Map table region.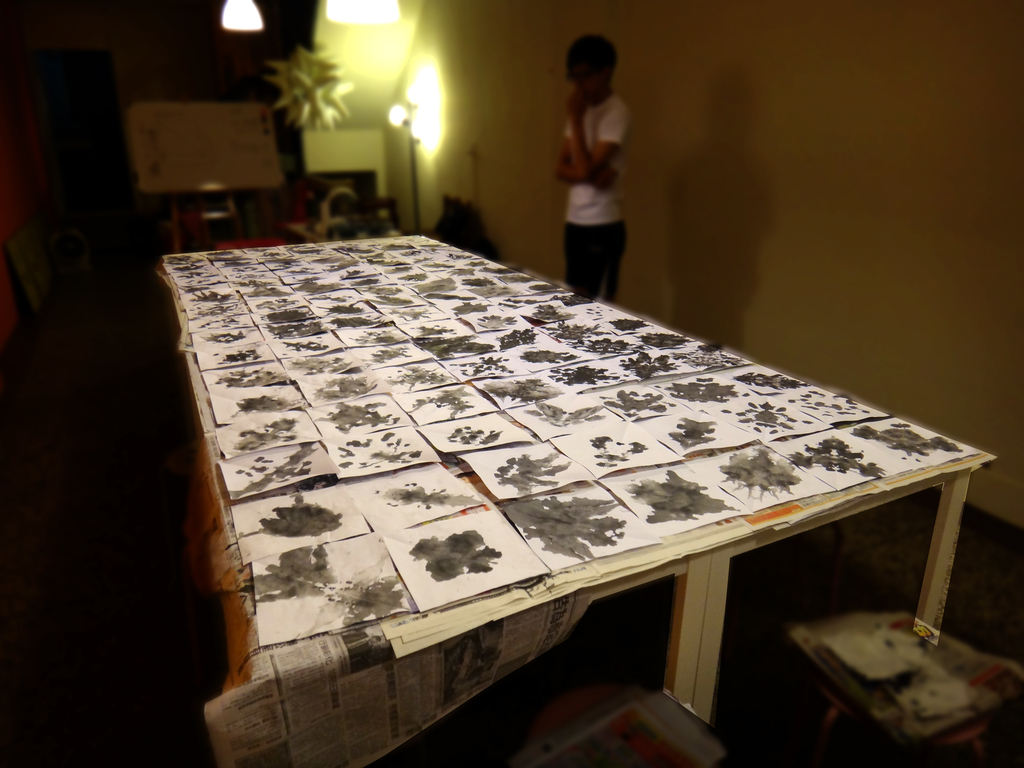
Mapped to bbox=(148, 225, 988, 733).
